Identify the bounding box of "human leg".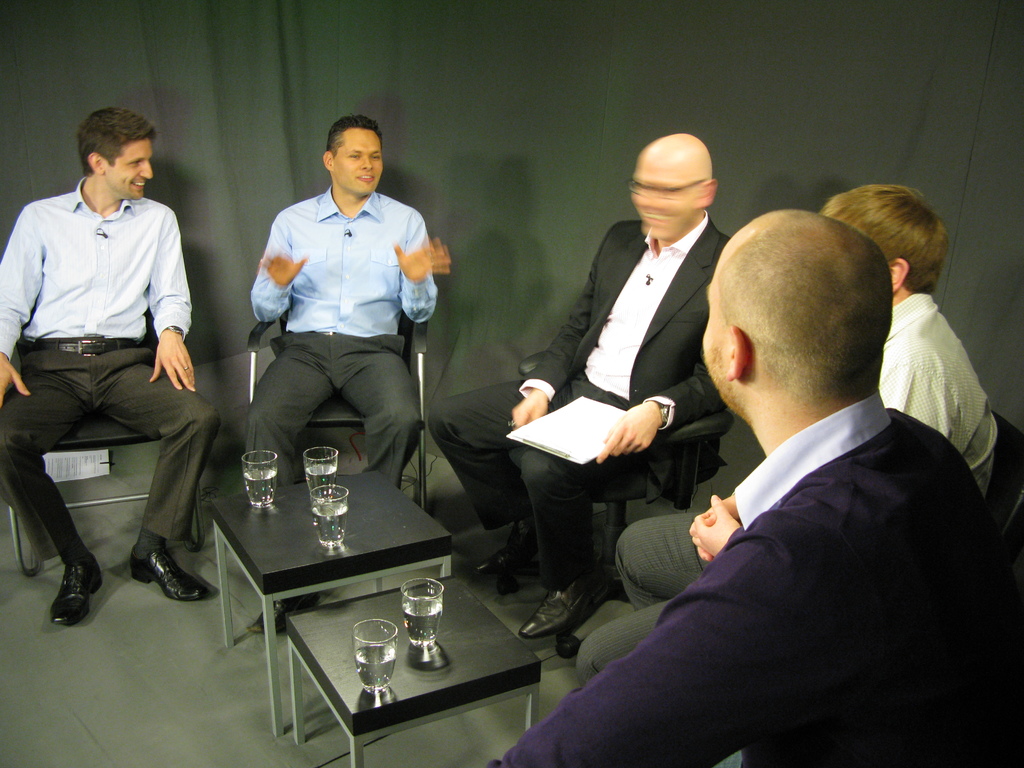
bbox=[104, 356, 211, 604].
